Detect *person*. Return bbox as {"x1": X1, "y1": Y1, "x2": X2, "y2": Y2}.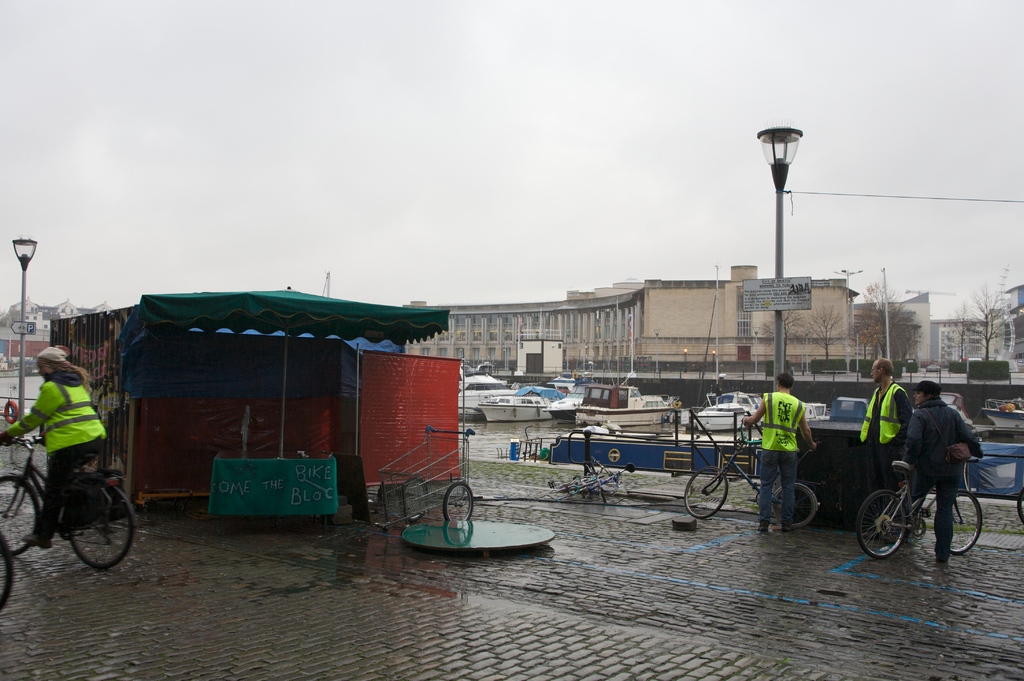
{"x1": 845, "y1": 361, "x2": 913, "y2": 505}.
